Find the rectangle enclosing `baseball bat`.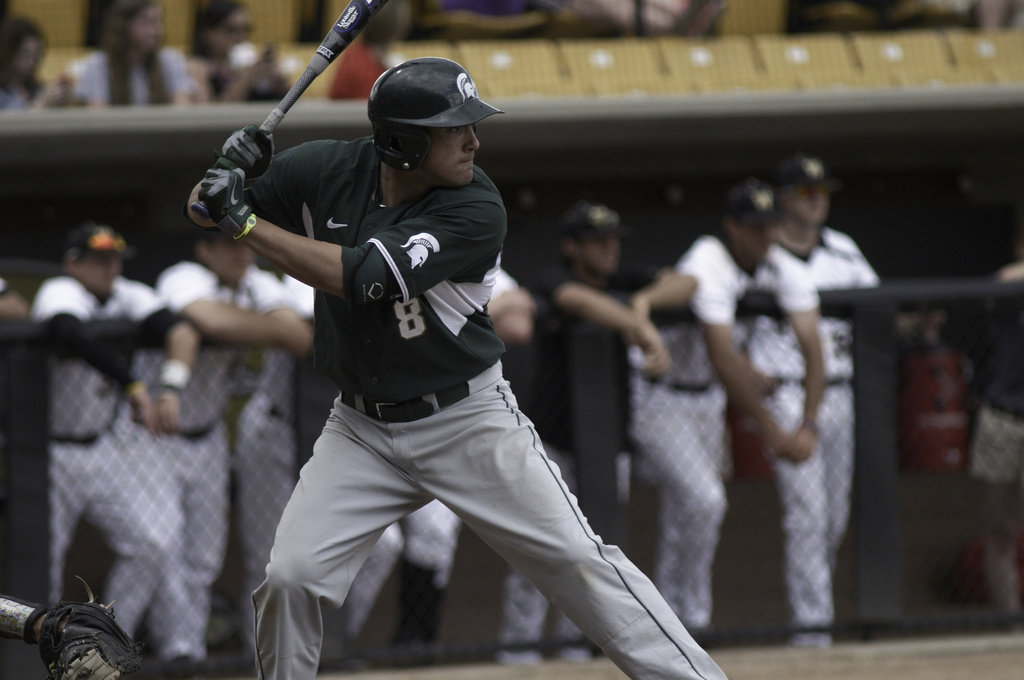
191/0/390/225.
